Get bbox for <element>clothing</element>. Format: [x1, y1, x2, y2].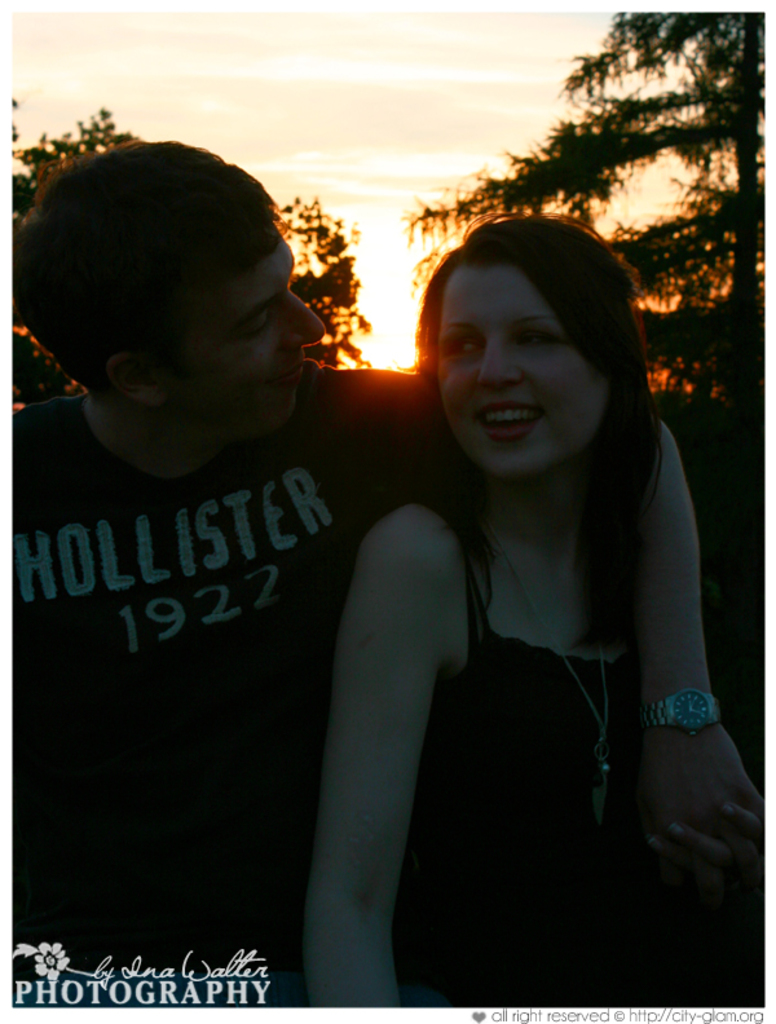
[411, 485, 692, 1008].
